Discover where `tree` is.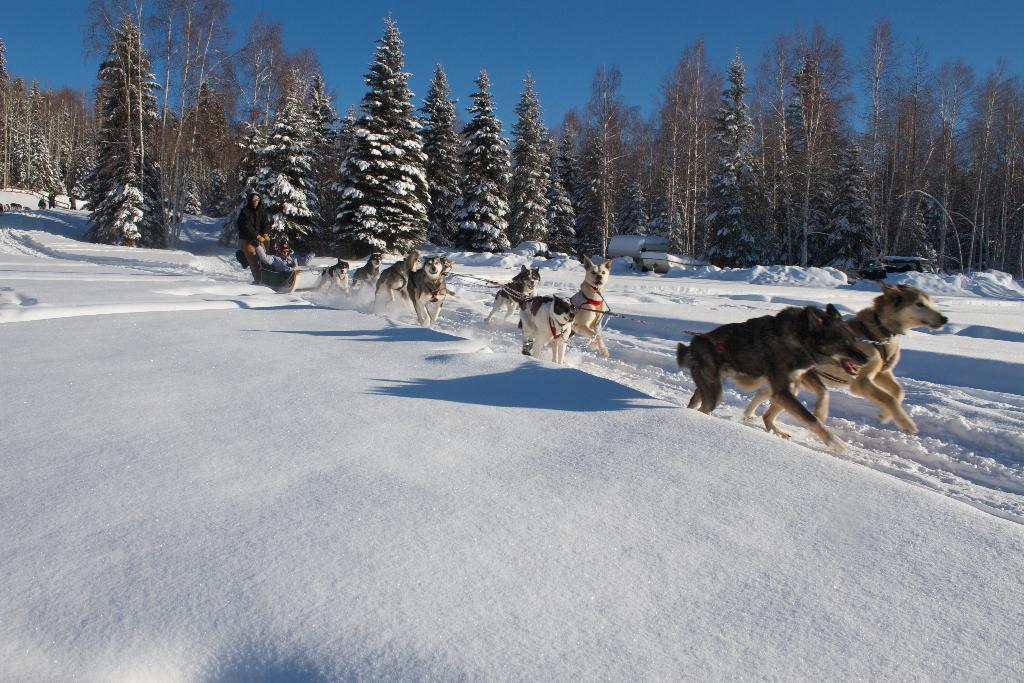
Discovered at (924,71,990,267).
